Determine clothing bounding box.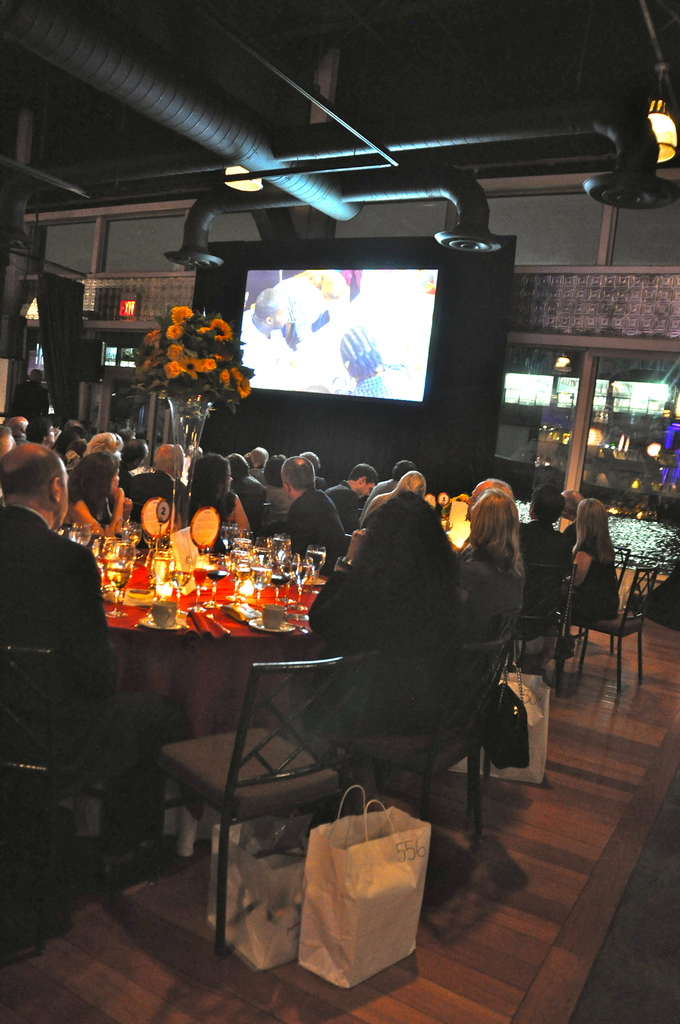
Determined: box=[578, 540, 621, 618].
